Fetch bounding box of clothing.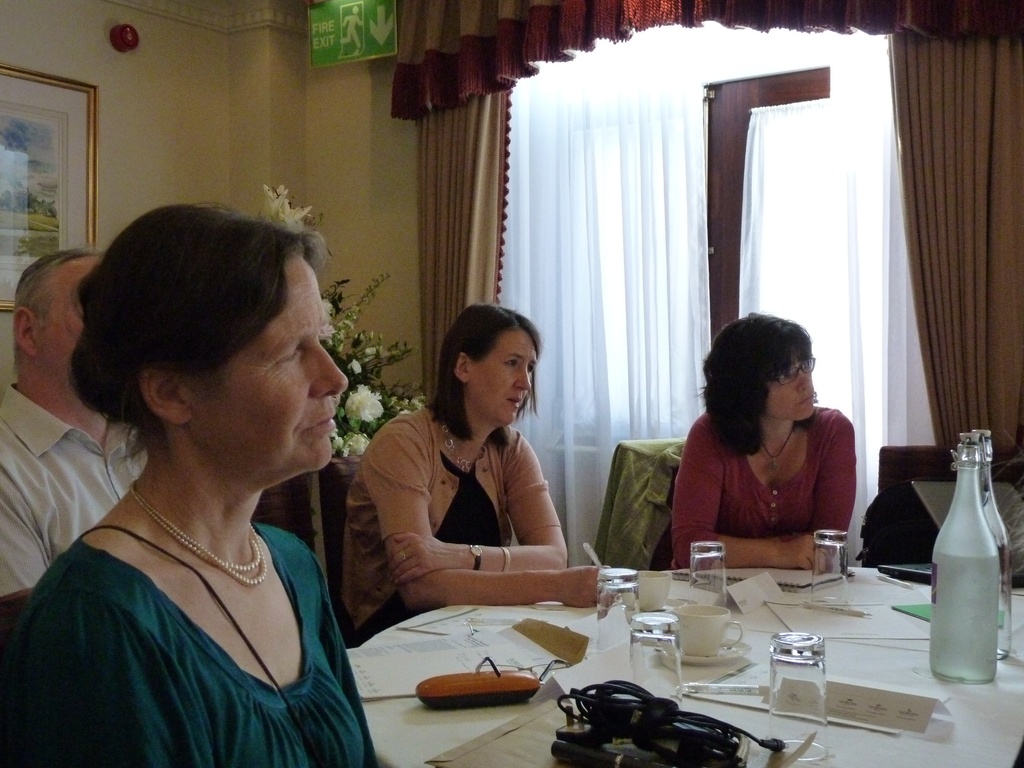
Bbox: Rect(34, 400, 383, 753).
